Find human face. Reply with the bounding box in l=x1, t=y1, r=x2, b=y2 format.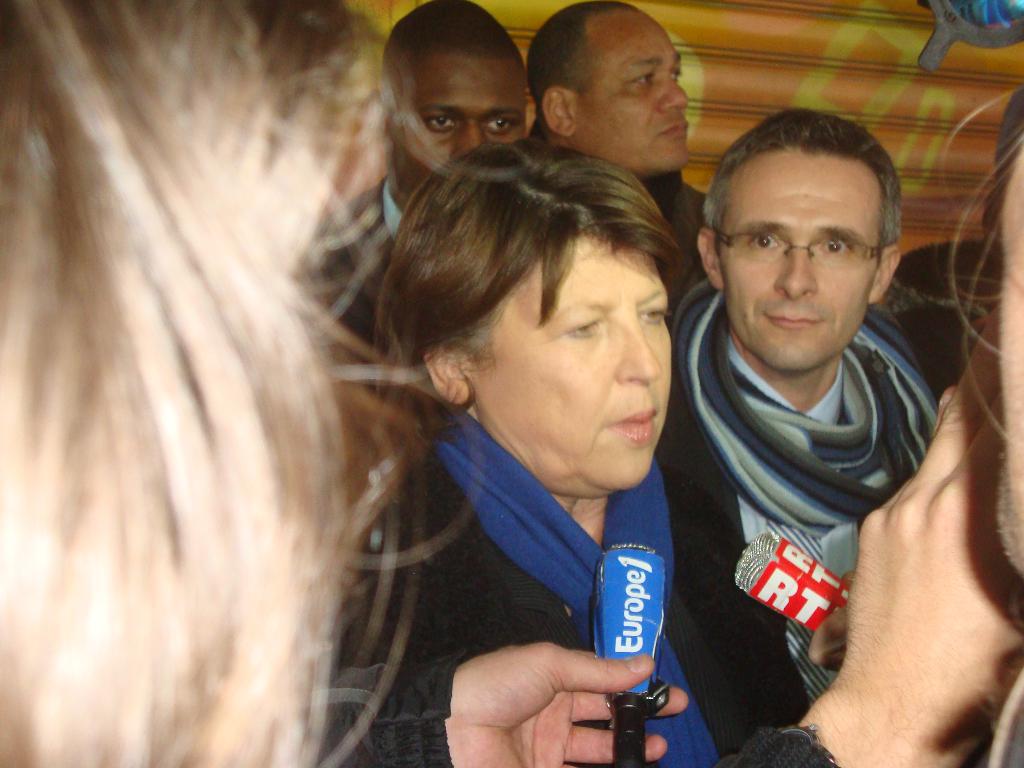
l=467, t=229, r=676, b=484.
